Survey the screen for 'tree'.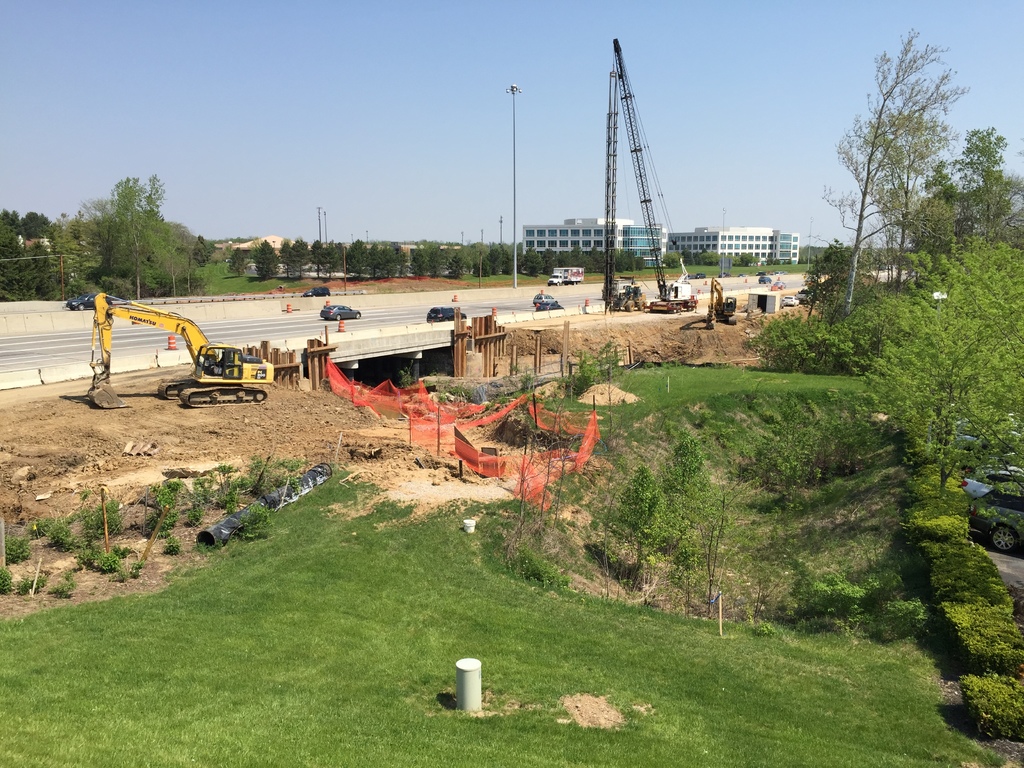
Survey found: {"left": 20, "top": 203, "right": 58, "bottom": 243}.
